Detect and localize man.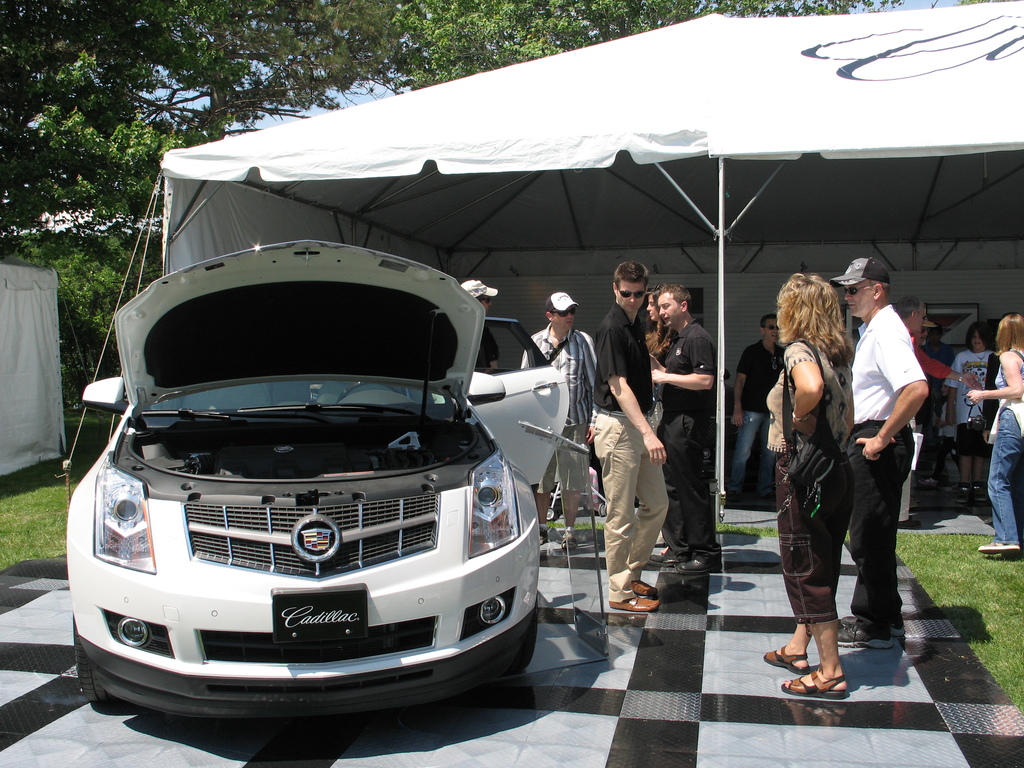
Localized at bbox=[536, 295, 595, 548].
